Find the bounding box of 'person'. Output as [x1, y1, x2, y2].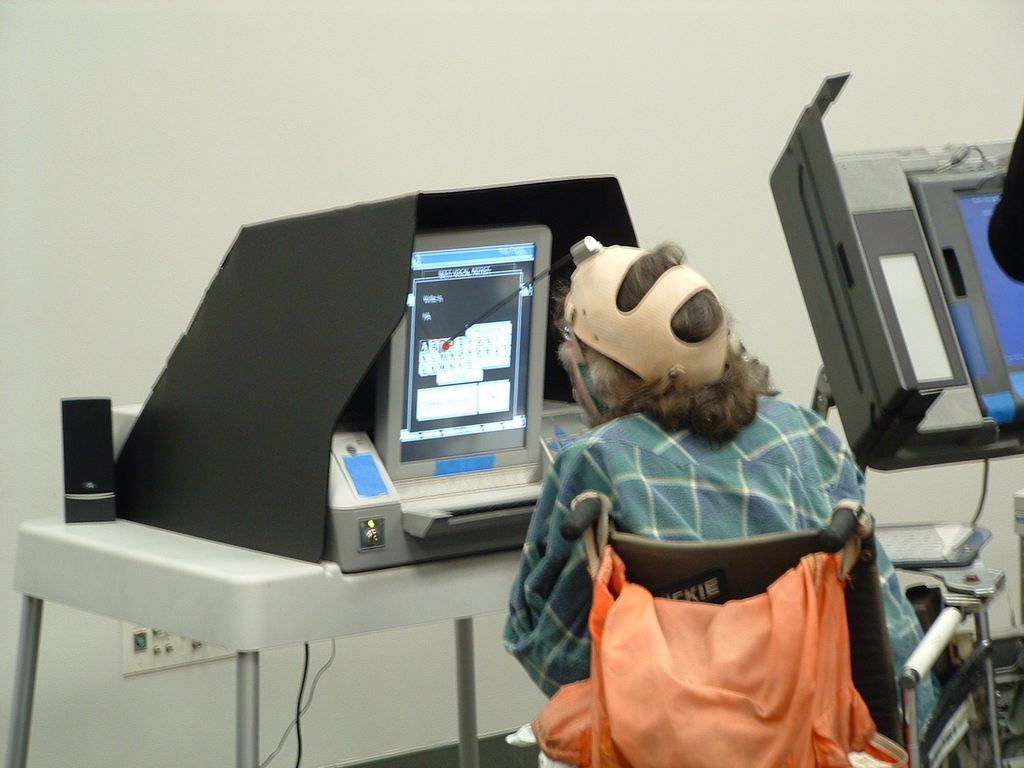
[504, 244, 943, 767].
